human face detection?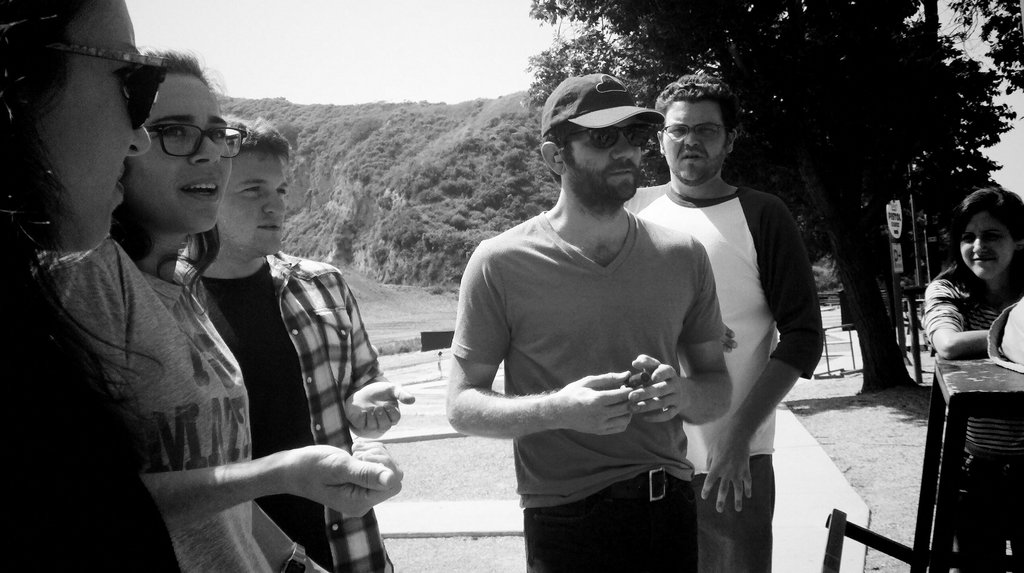
left=32, top=0, right=151, bottom=252
